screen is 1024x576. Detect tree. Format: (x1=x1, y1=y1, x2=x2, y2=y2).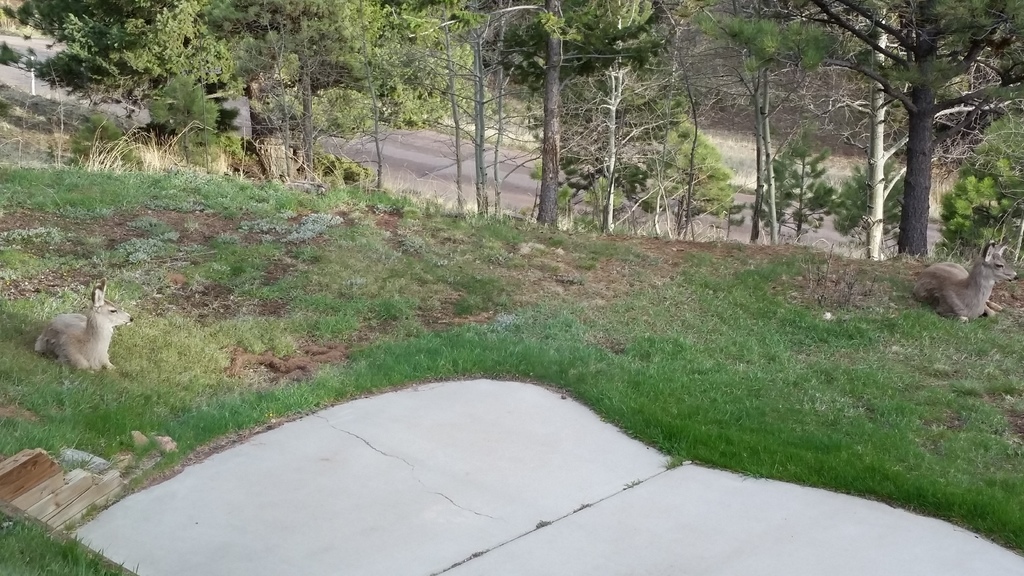
(x1=688, y1=4, x2=827, y2=216).
